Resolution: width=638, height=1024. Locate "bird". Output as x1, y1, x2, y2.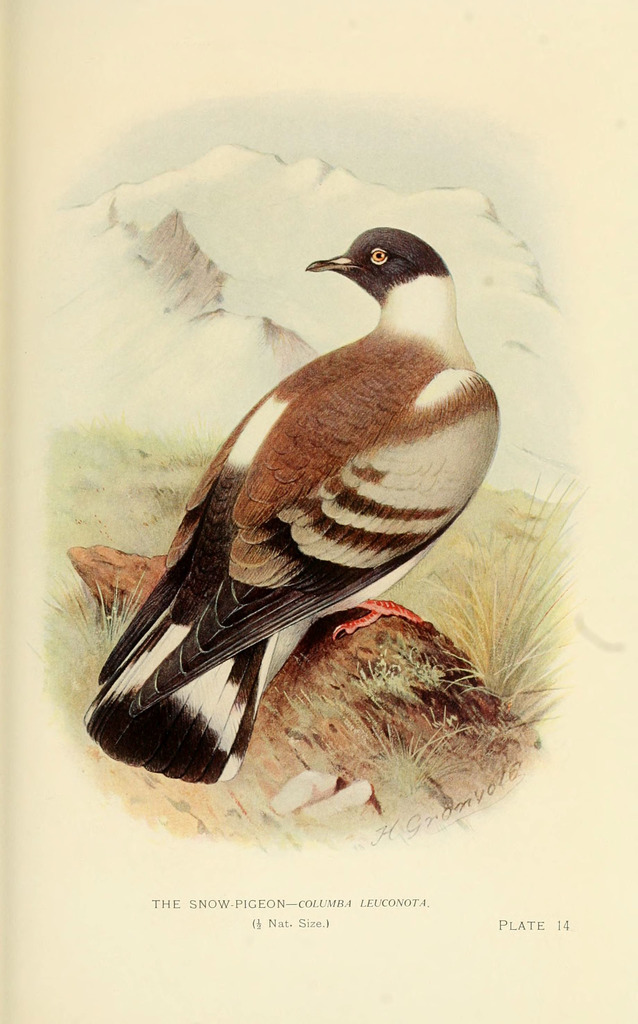
83, 231, 506, 759.
